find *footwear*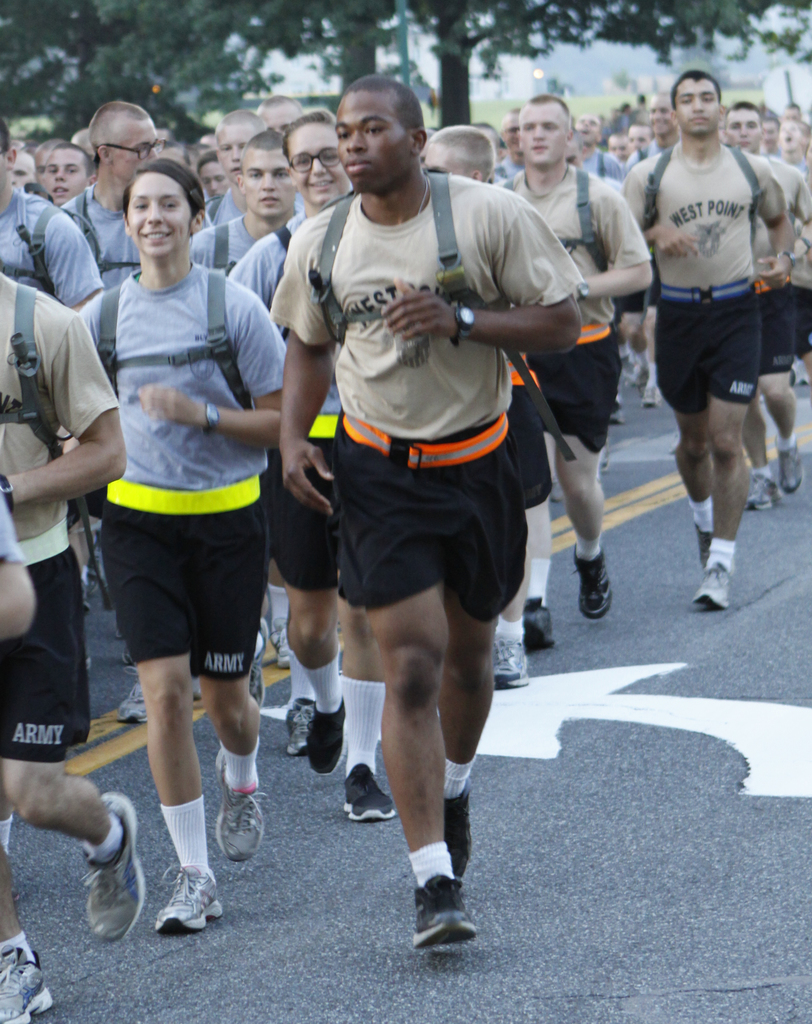
BBox(302, 692, 359, 778)
